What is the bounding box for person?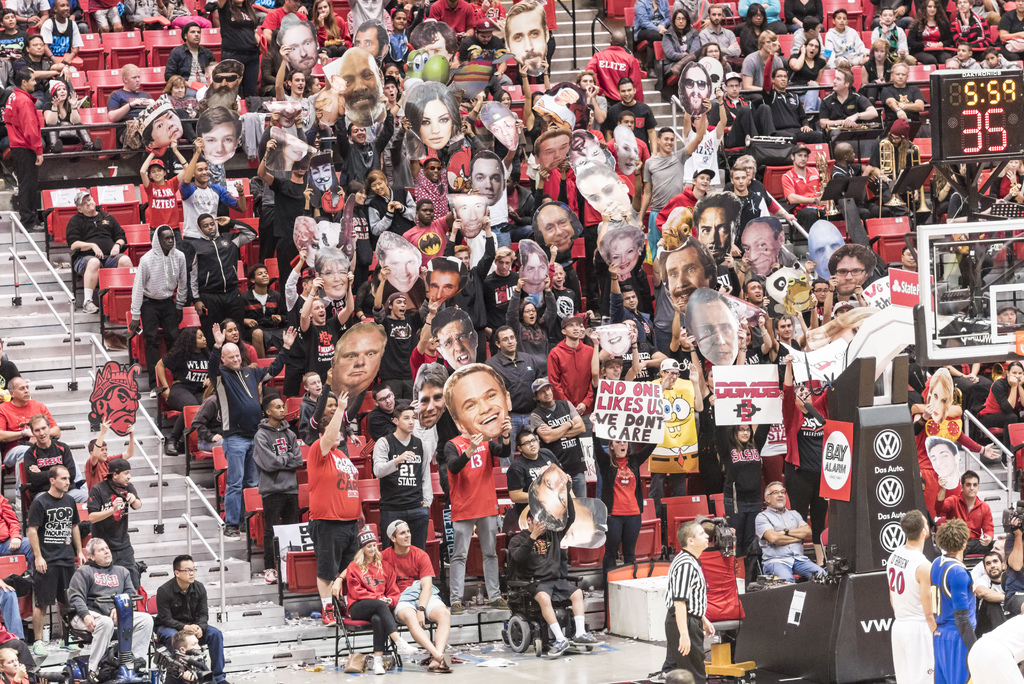
<bbox>161, 318, 208, 455</bbox>.
